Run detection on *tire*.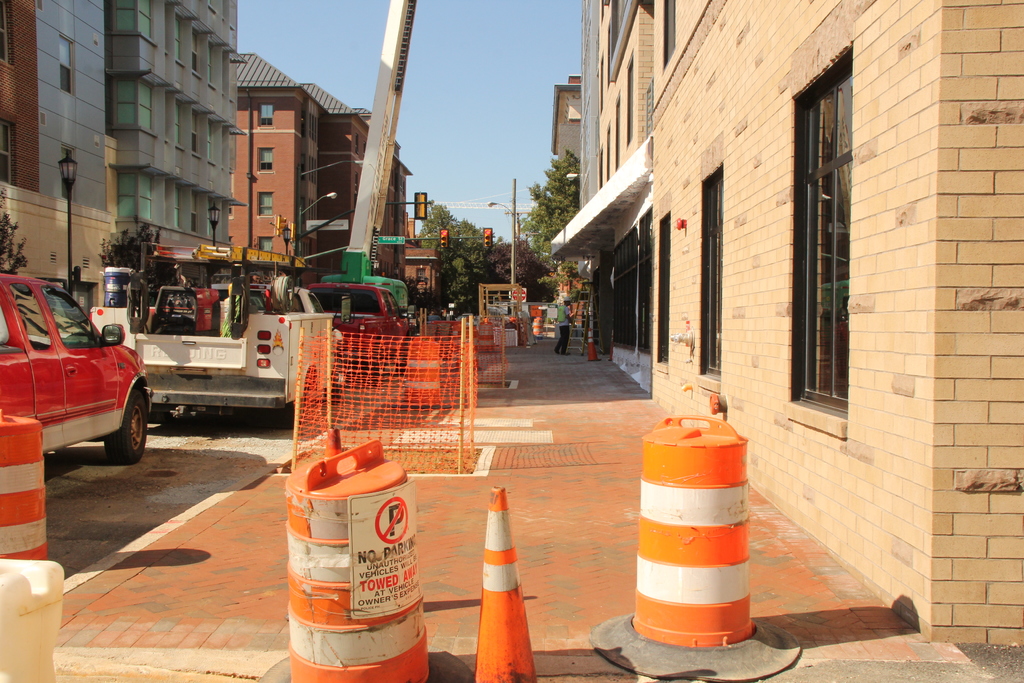
Result: box=[106, 386, 150, 466].
